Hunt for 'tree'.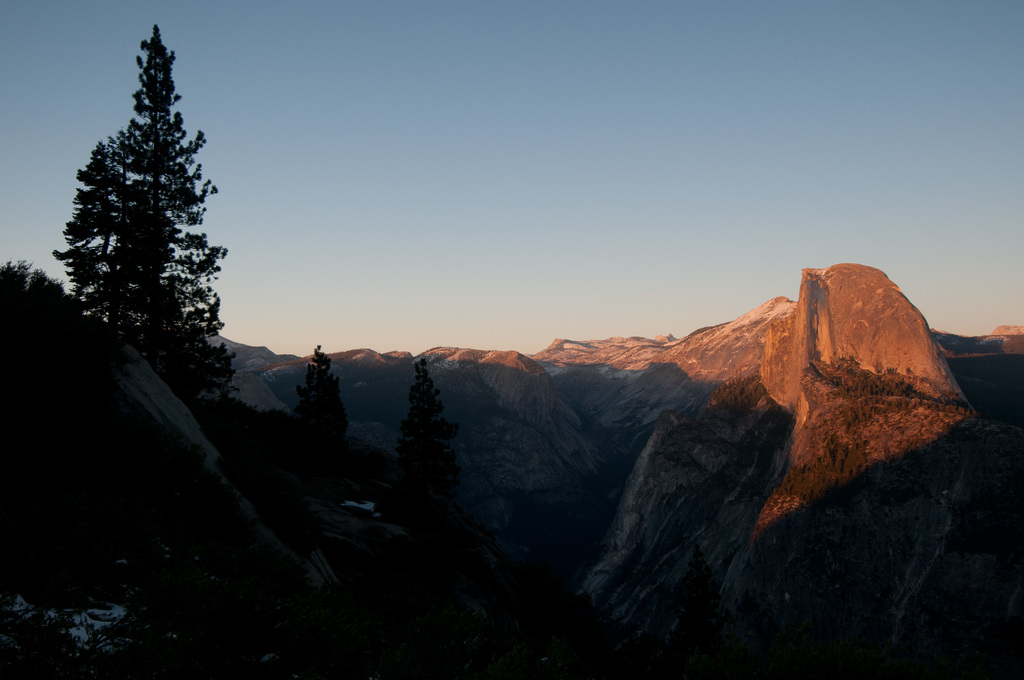
Hunted down at <region>110, 24, 230, 388</region>.
